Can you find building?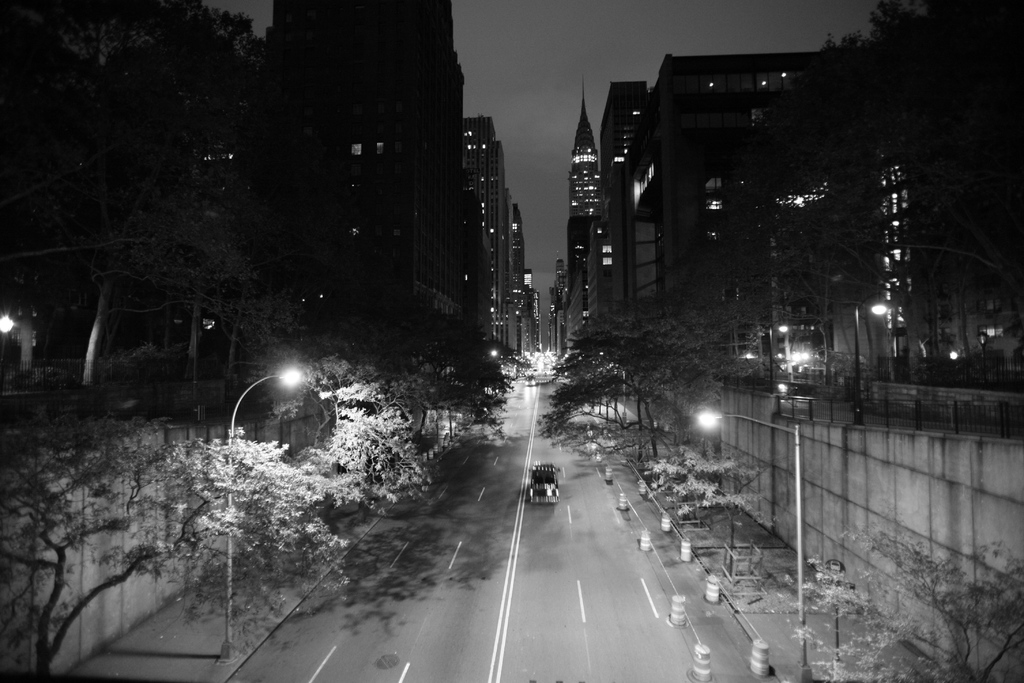
Yes, bounding box: region(615, 47, 852, 325).
